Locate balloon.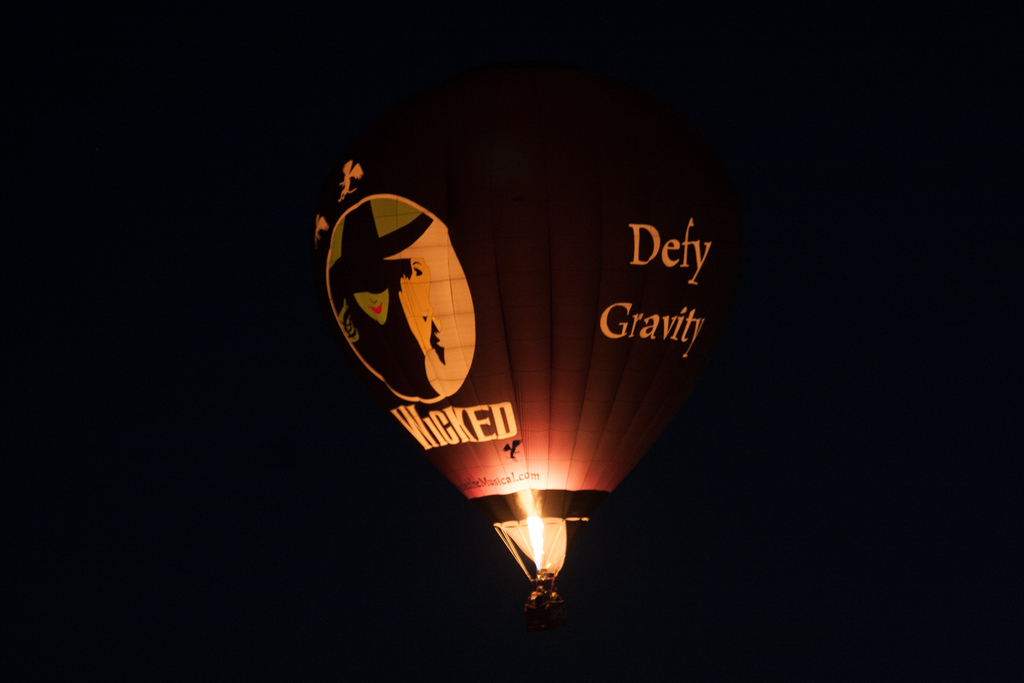
Bounding box: [307,136,740,581].
